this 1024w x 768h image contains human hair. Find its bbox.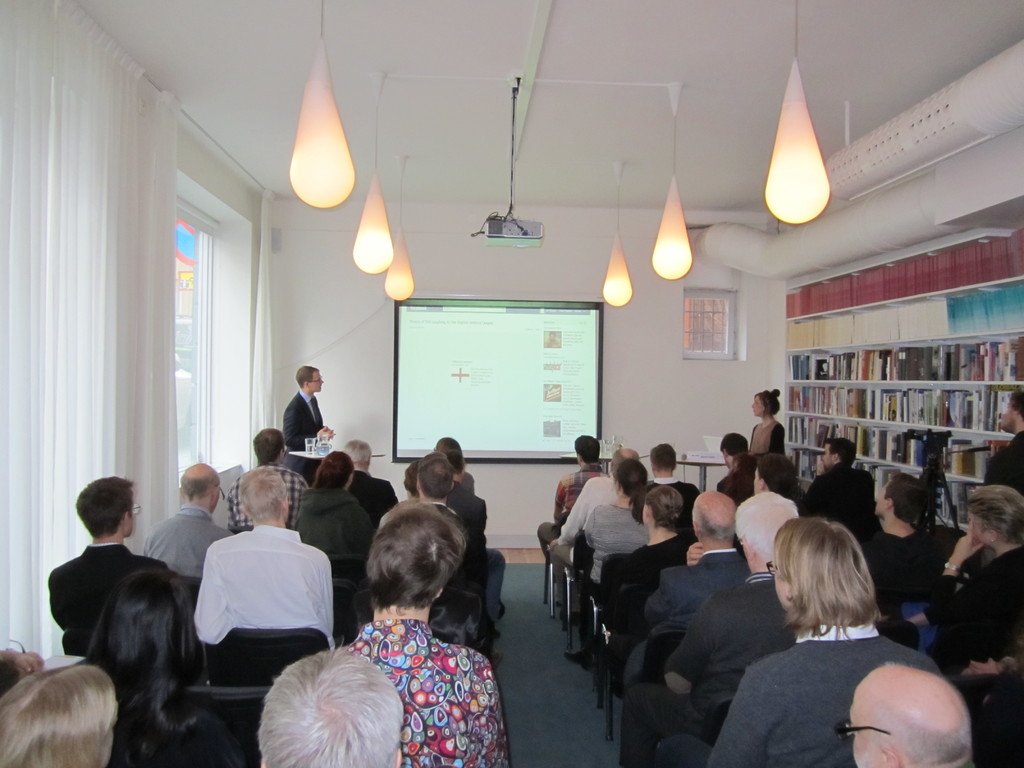
1012,387,1023,412.
